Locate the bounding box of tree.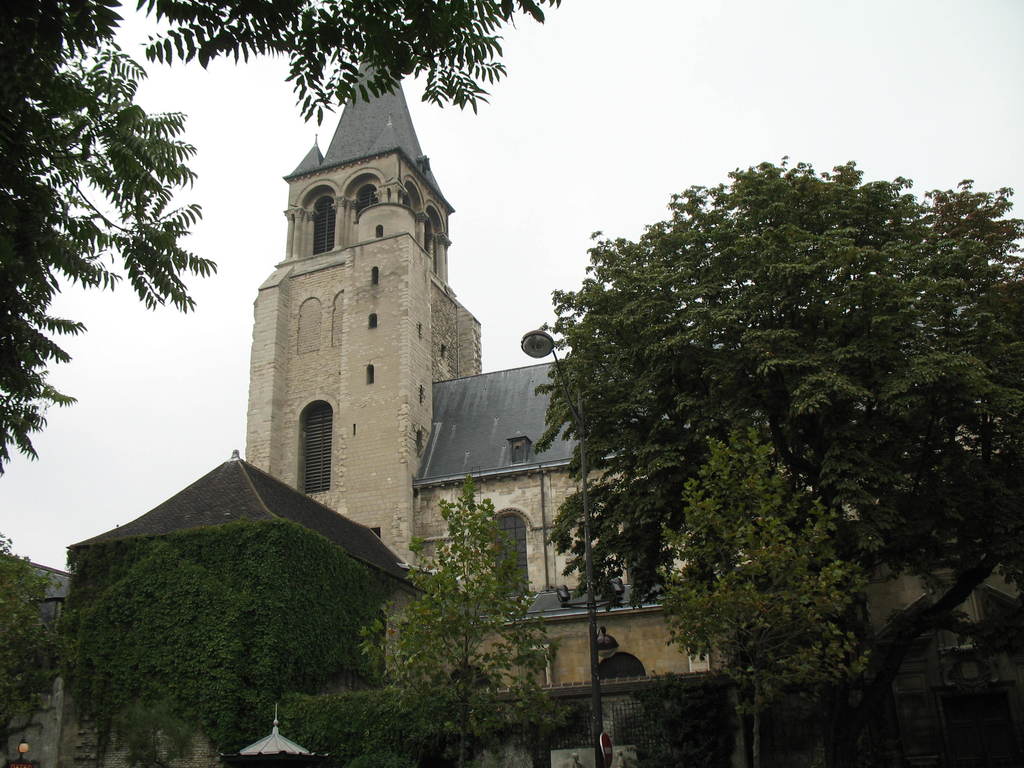
Bounding box: box(0, 0, 567, 490).
